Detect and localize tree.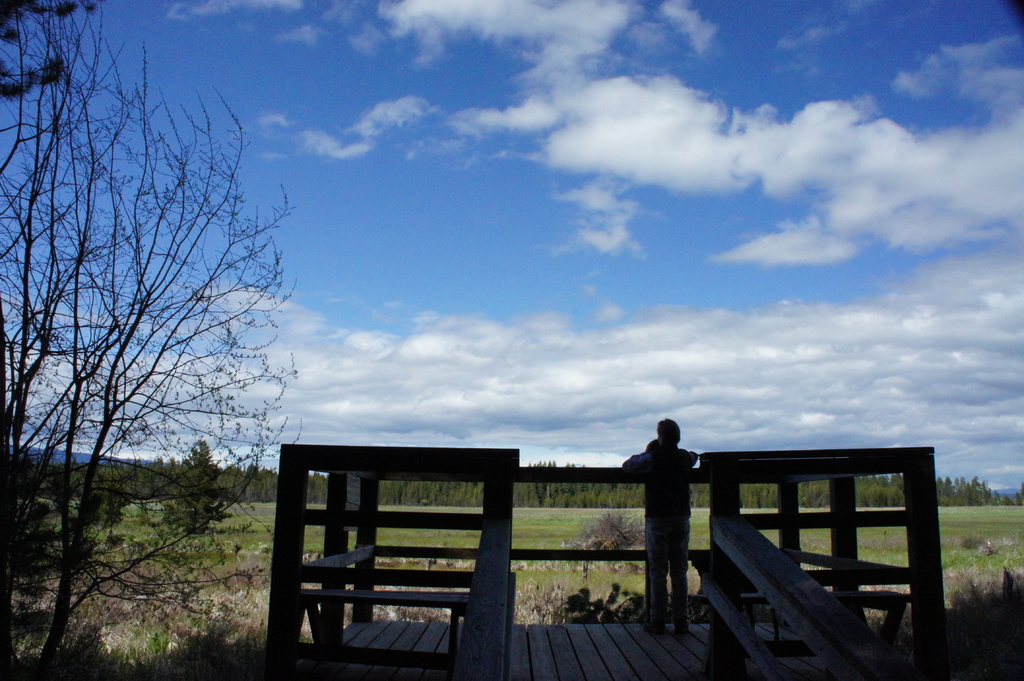
Localized at region(374, 482, 493, 513).
